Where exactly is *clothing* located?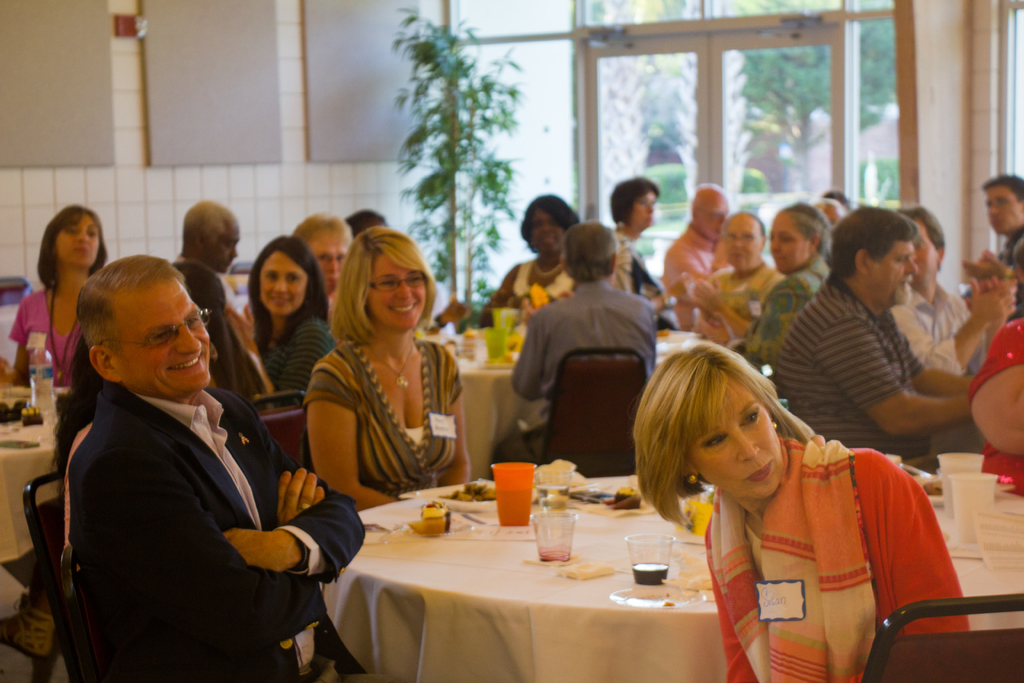
Its bounding box is (656, 408, 979, 670).
